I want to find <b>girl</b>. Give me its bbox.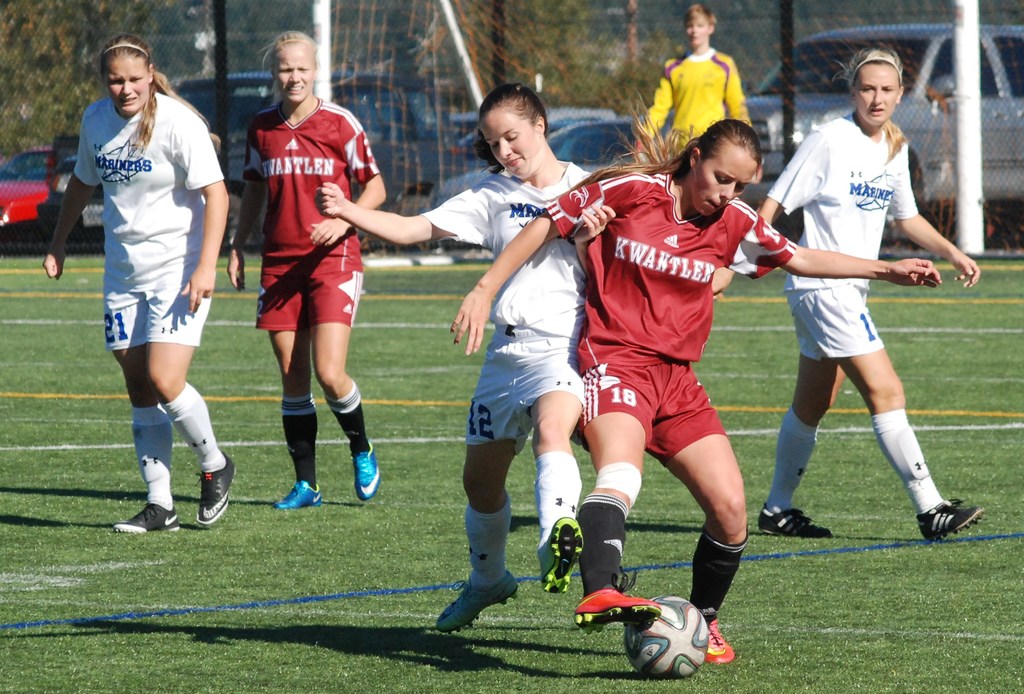
locate(454, 95, 941, 661).
